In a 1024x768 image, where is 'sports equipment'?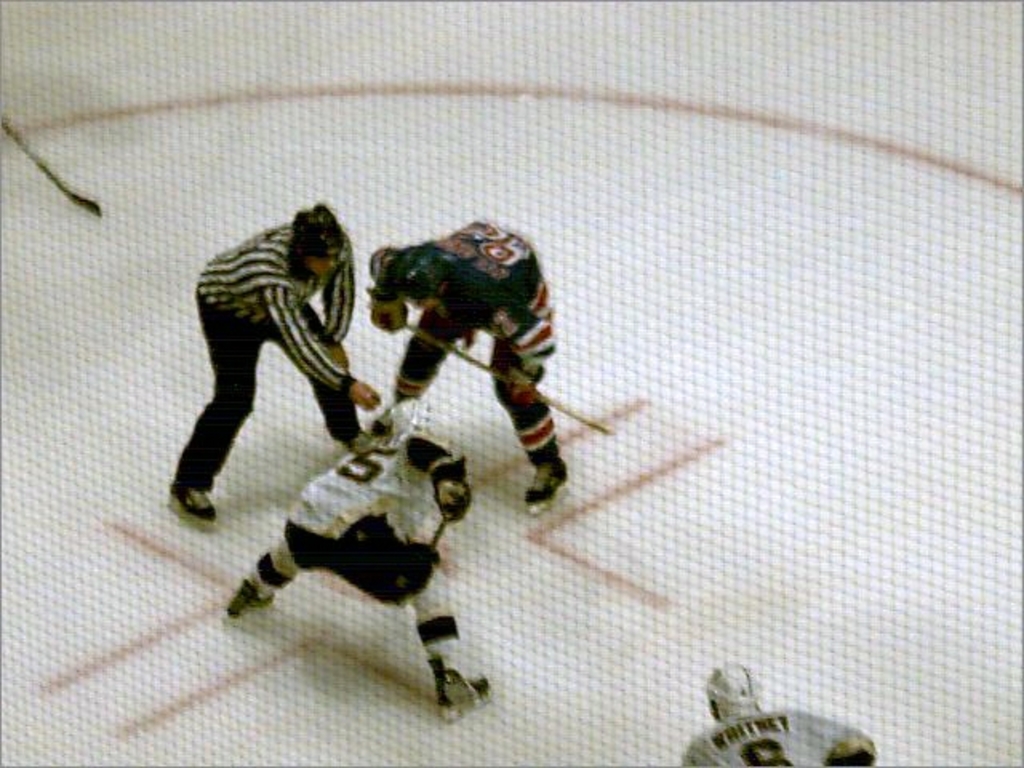
bbox(0, 110, 106, 222).
